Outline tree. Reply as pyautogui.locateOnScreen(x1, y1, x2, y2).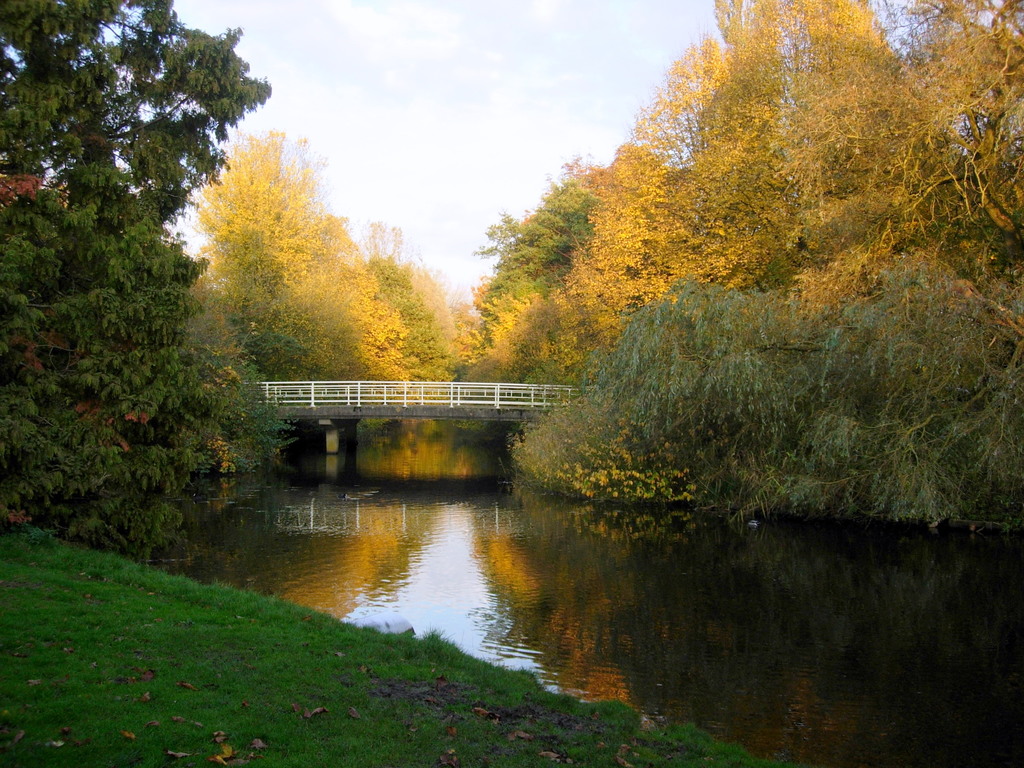
pyautogui.locateOnScreen(528, 125, 708, 364).
